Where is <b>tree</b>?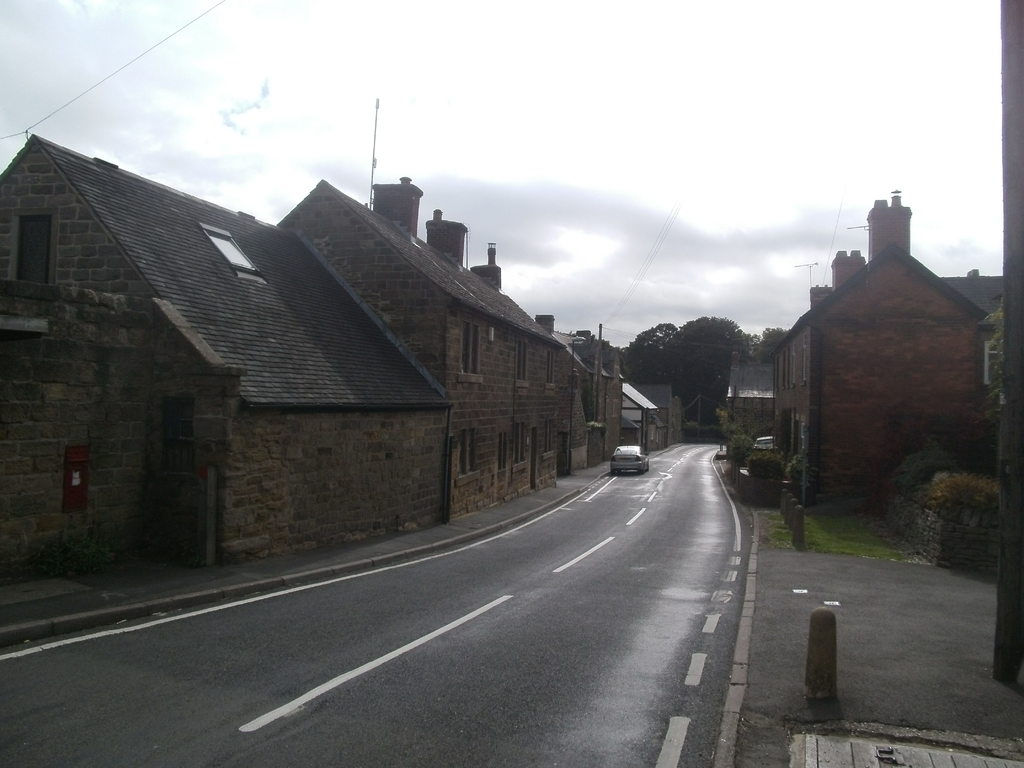
975 298 1014 419.
